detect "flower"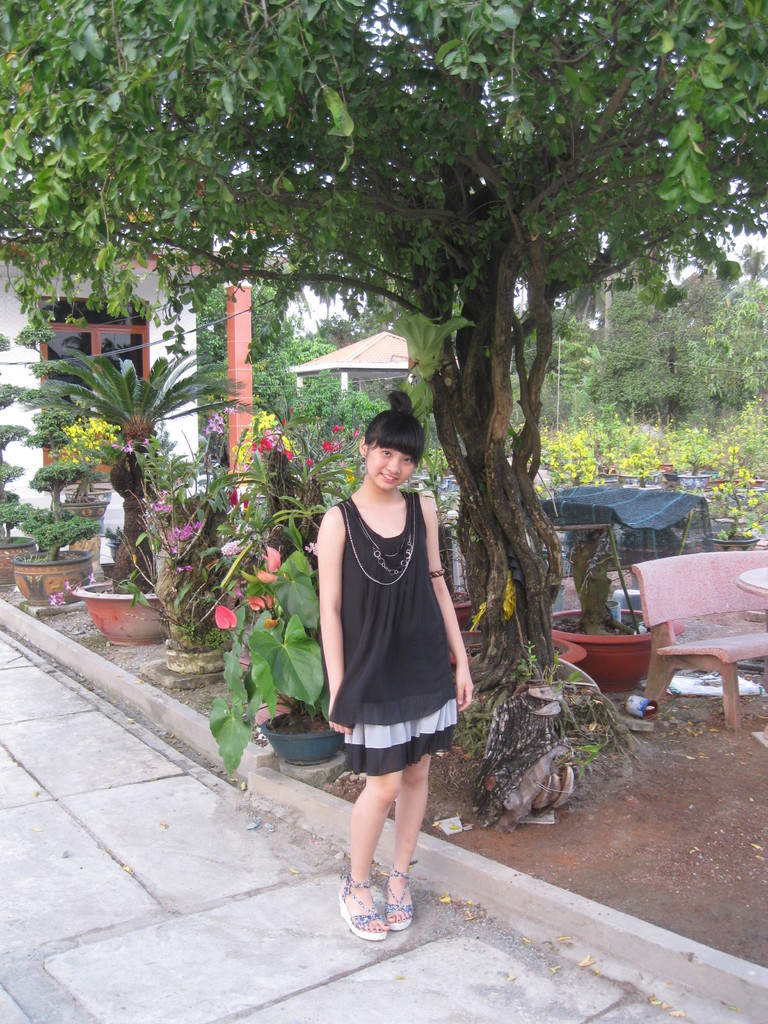
(left=219, top=522, right=259, bottom=555)
